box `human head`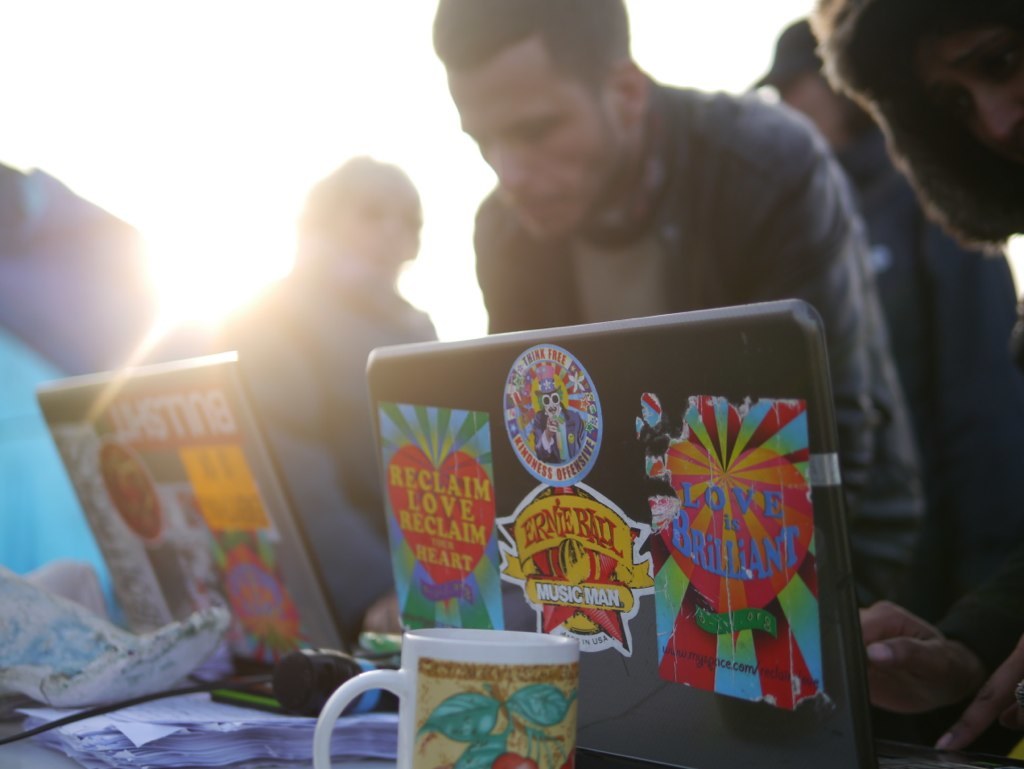
Rect(420, 8, 668, 190)
